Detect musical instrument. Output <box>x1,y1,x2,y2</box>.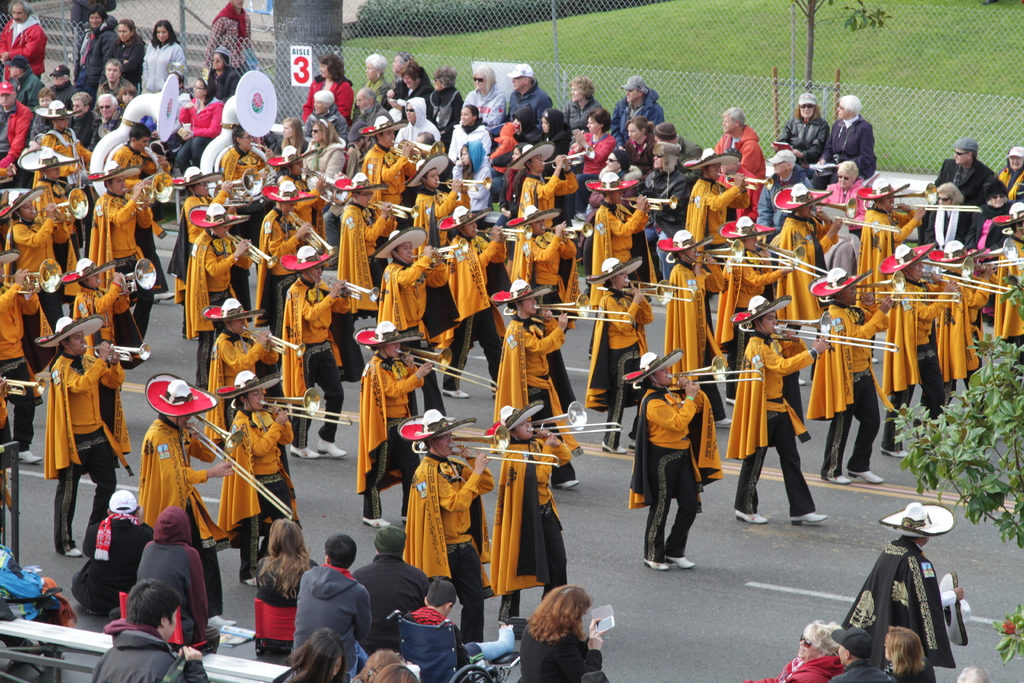
<box>499,293,648,327</box>.
